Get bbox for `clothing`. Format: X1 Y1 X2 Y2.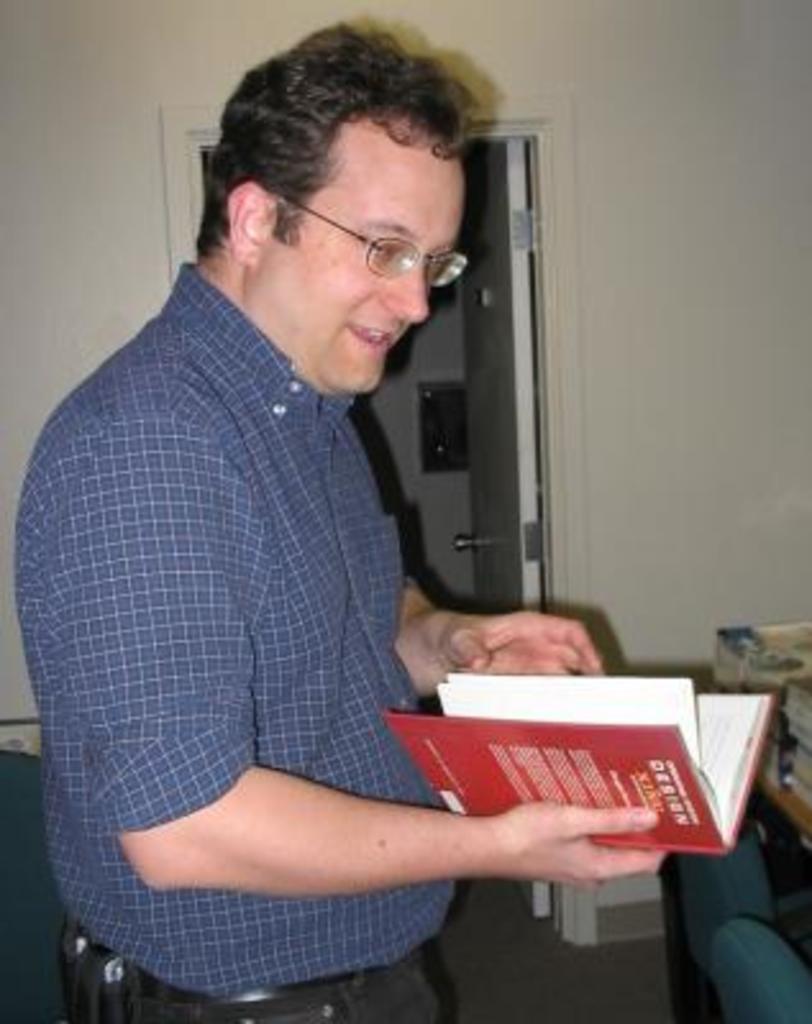
10 238 510 929.
